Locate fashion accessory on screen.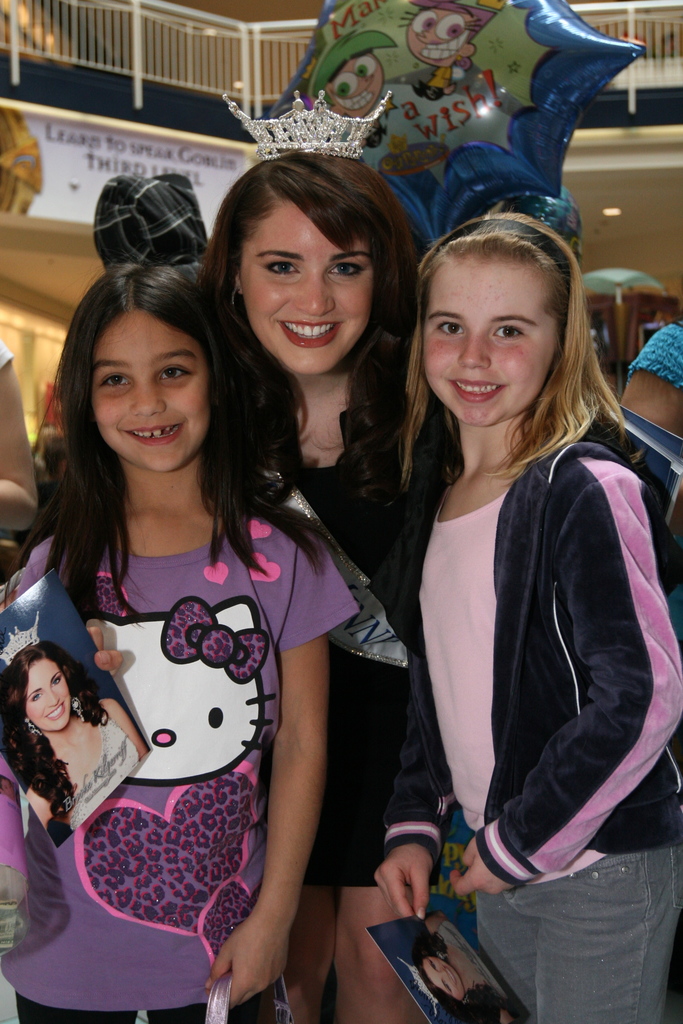
On screen at 225,86,390,163.
